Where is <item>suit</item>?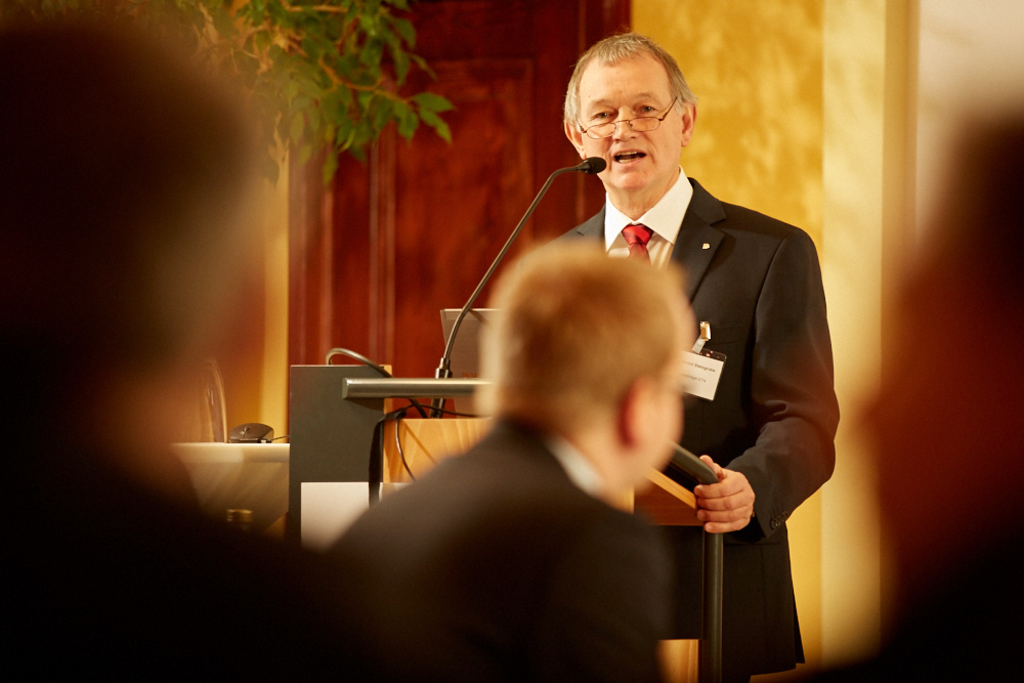
(x1=0, y1=426, x2=402, y2=682).
